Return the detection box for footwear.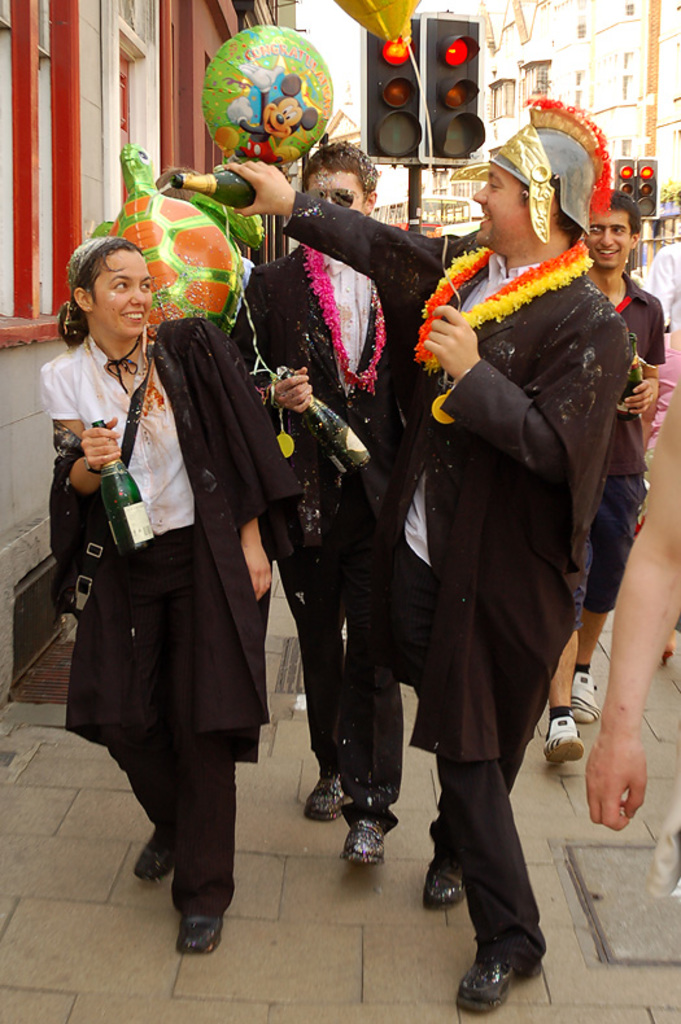
(457,957,527,1011).
